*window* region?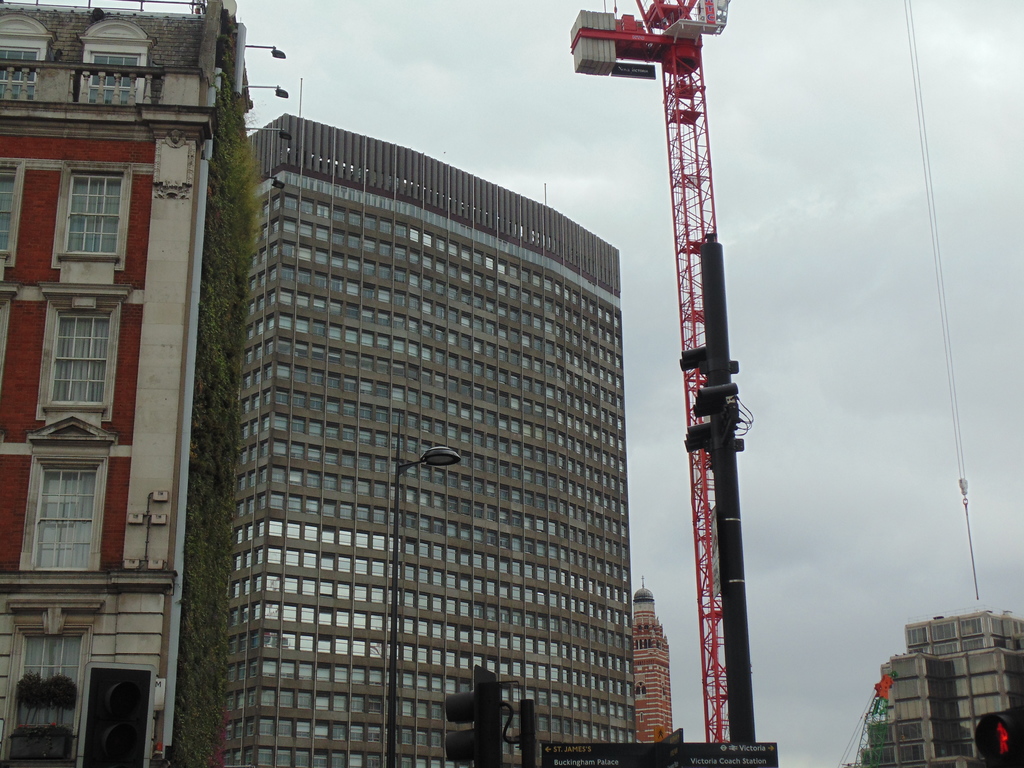
(x1=300, y1=296, x2=308, y2=307)
